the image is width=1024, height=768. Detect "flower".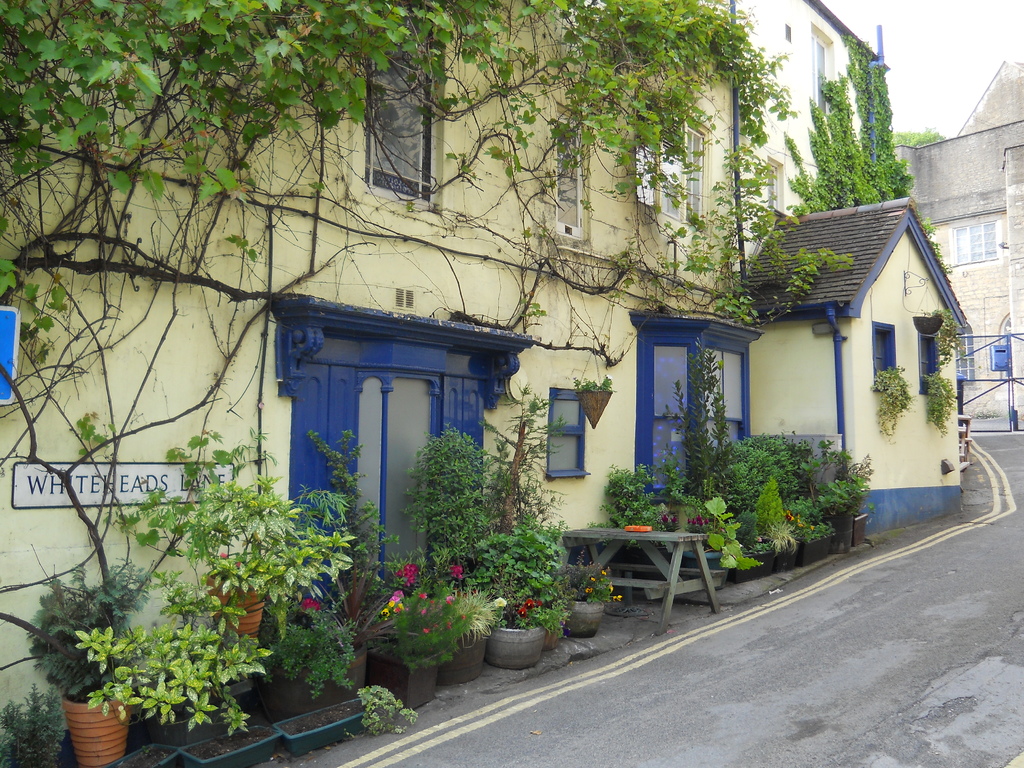
Detection: 526 597 534 606.
